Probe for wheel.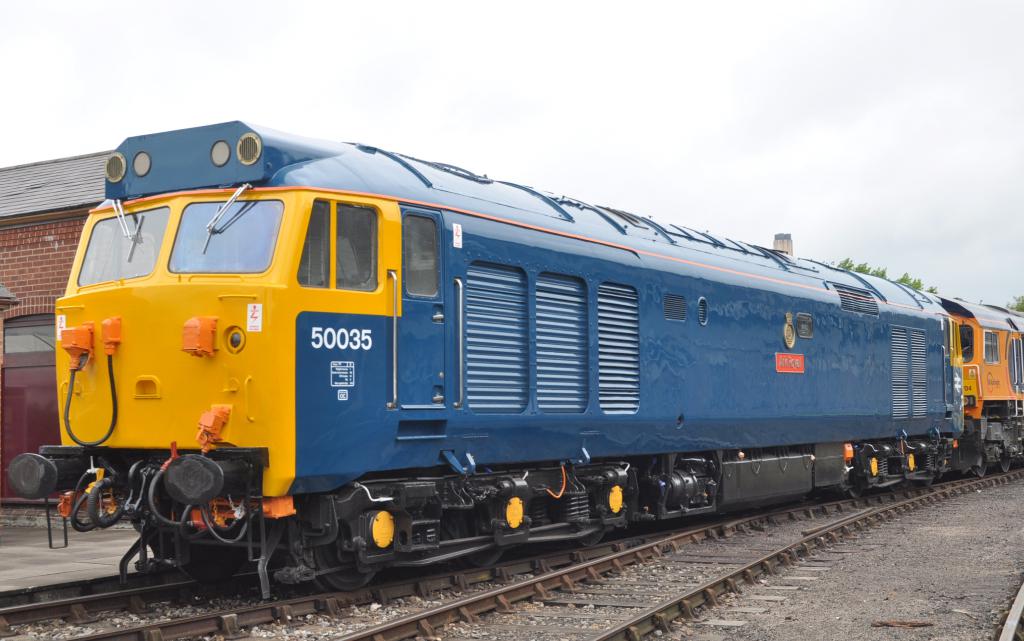
Probe result: crop(998, 458, 1016, 473).
